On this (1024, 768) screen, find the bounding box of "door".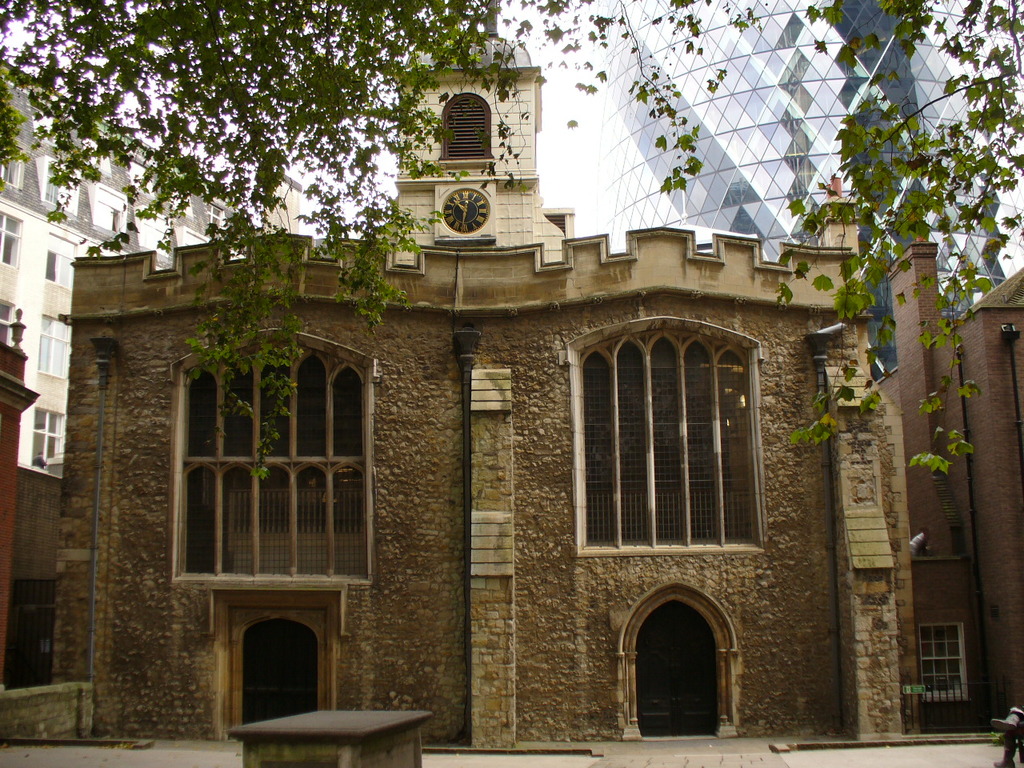
Bounding box: box=[241, 622, 316, 726].
